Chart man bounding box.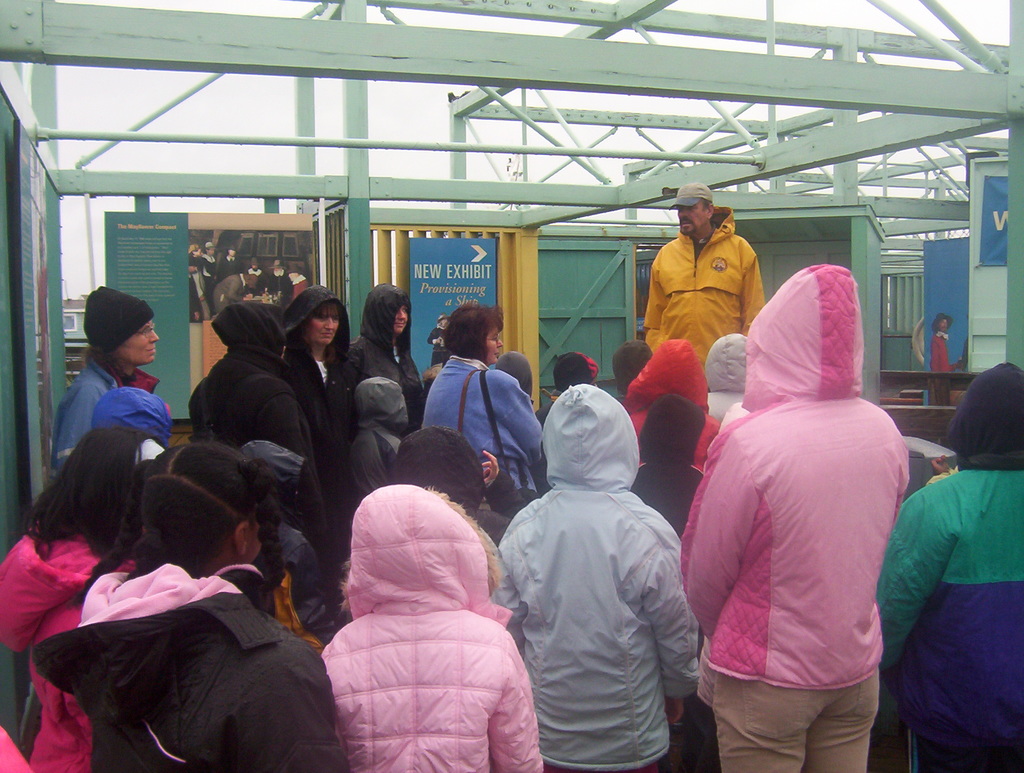
Charted: (190,245,209,323).
